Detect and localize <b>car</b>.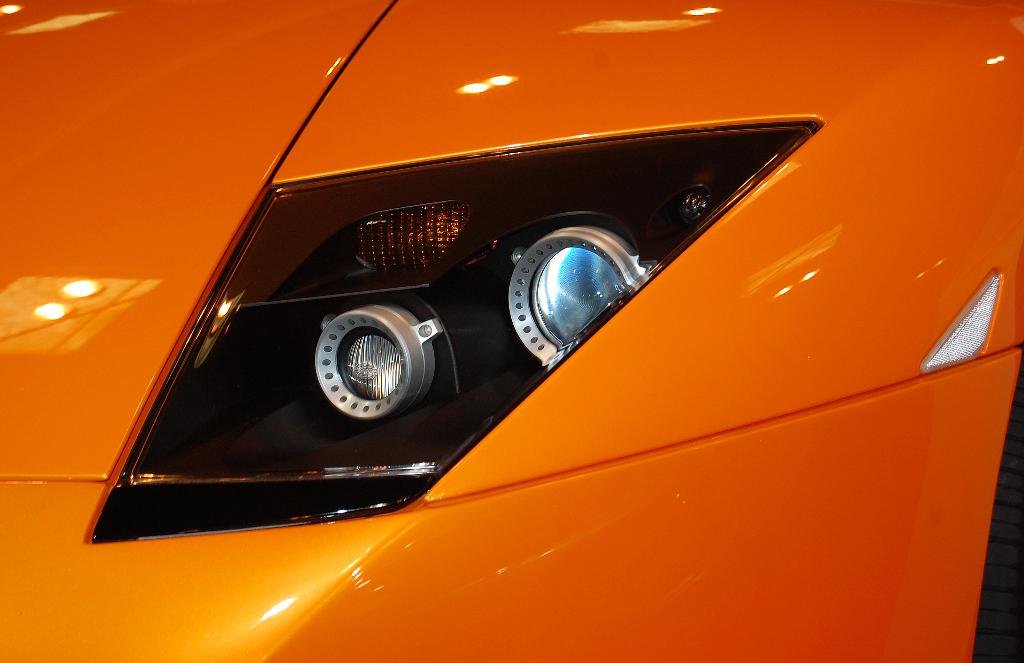
Localized at [0,0,1023,662].
